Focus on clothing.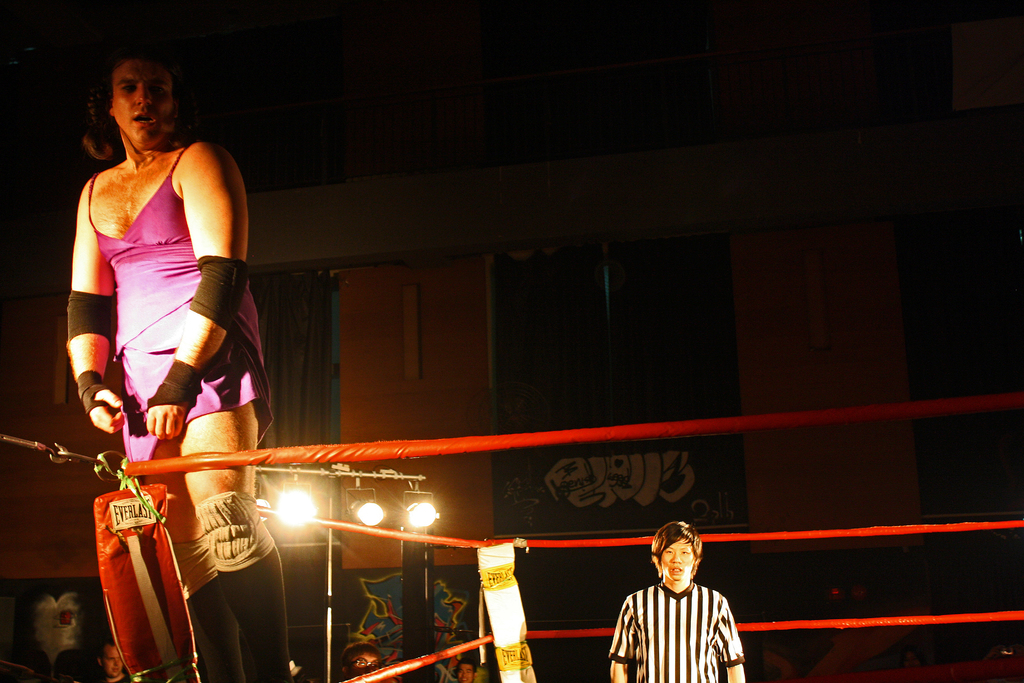
Focused at bbox(68, 133, 226, 453).
